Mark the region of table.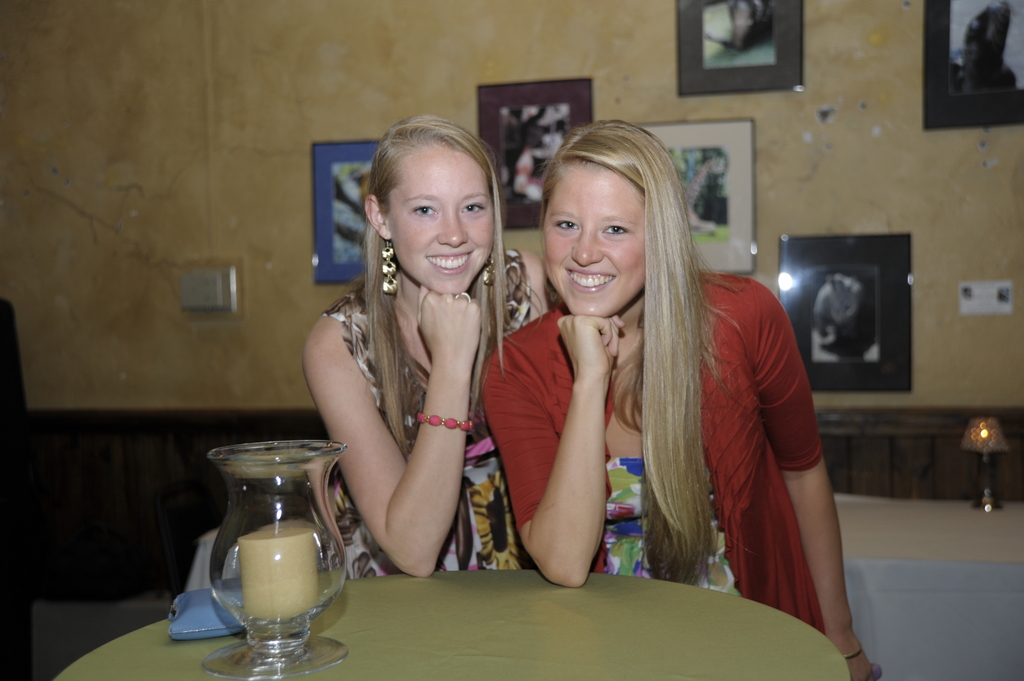
Region: (x1=57, y1=562, x2=857, y2=680).
